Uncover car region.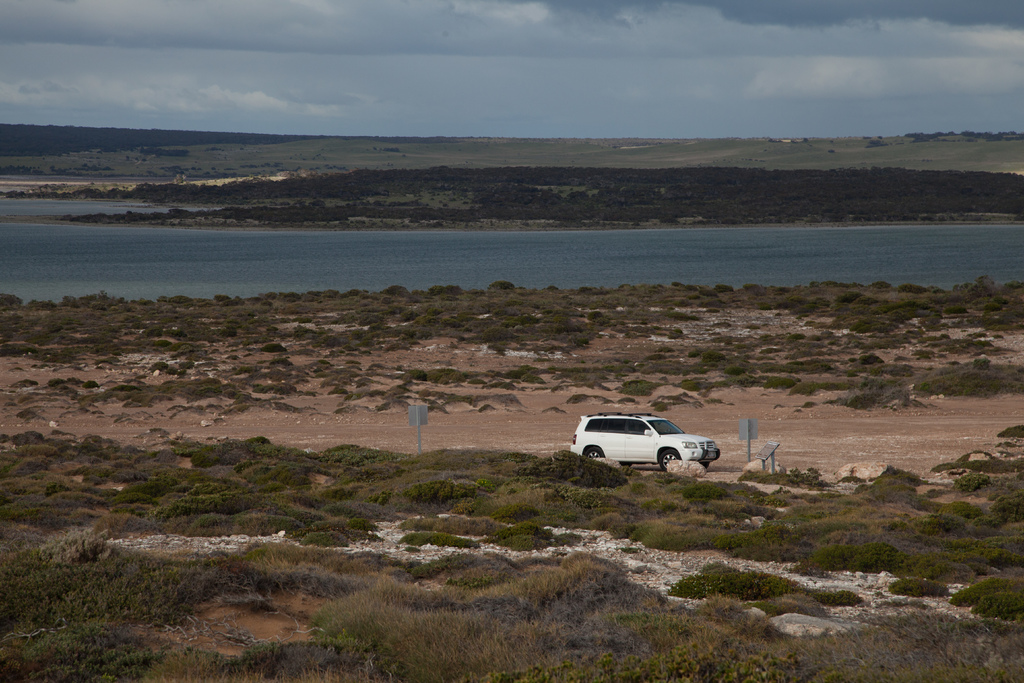
Uncovered: l=573, t=408, r=721, b=479.
